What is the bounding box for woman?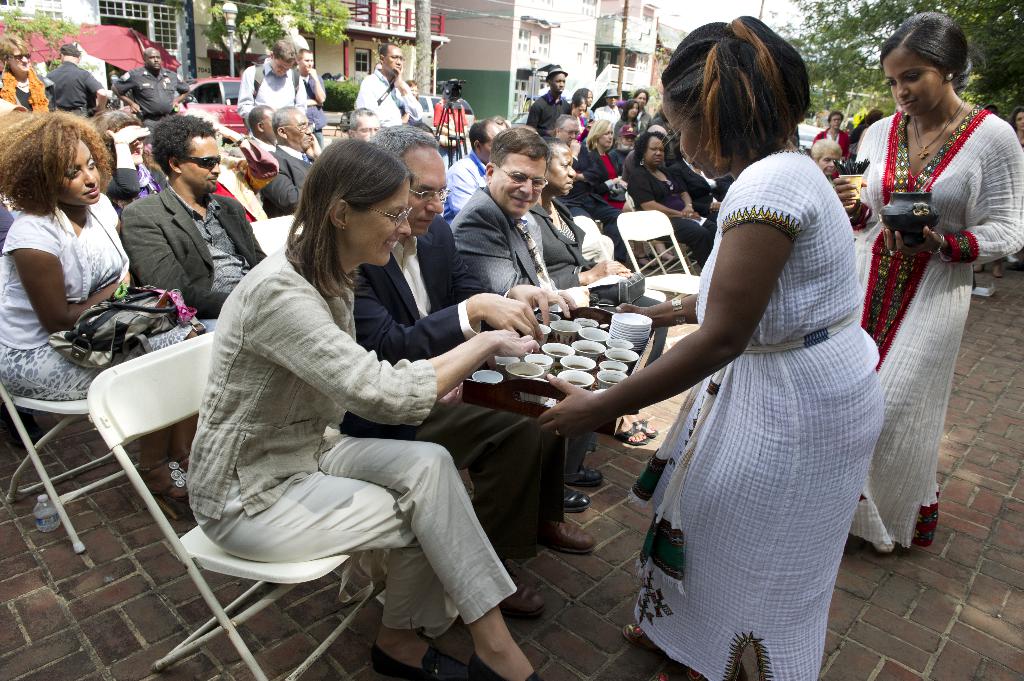
(x1=0, y1=111, x2=216, y2=522).
